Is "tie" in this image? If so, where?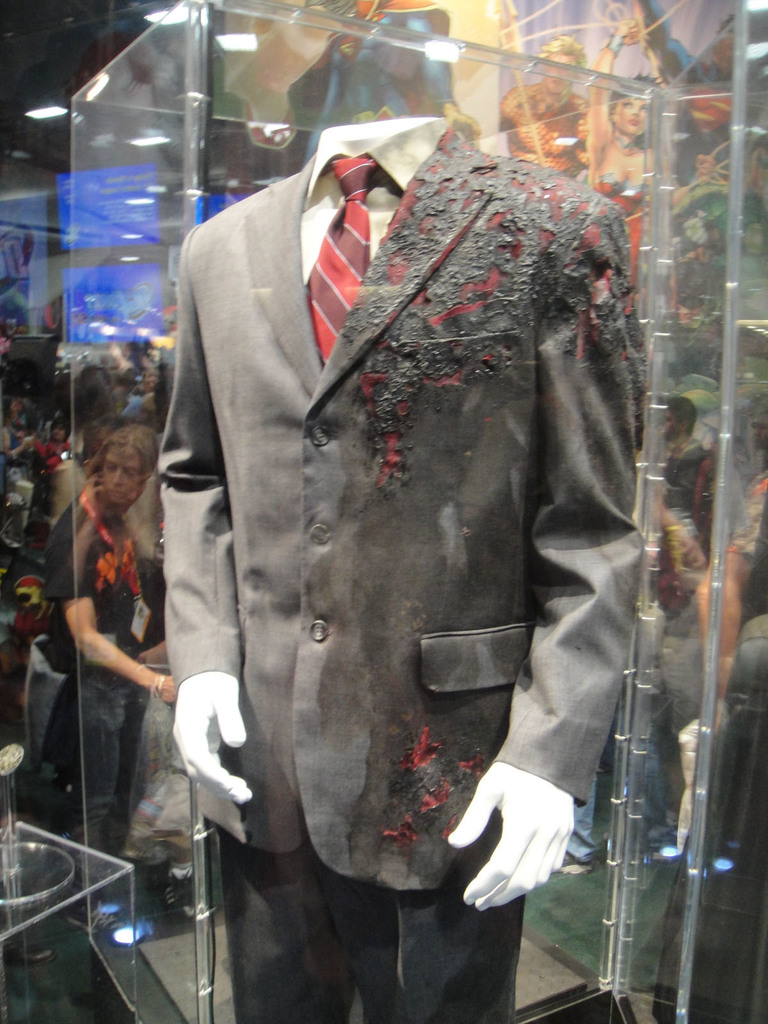
Yes, at [x1=302, y1=157, x2=384, y2=367].
